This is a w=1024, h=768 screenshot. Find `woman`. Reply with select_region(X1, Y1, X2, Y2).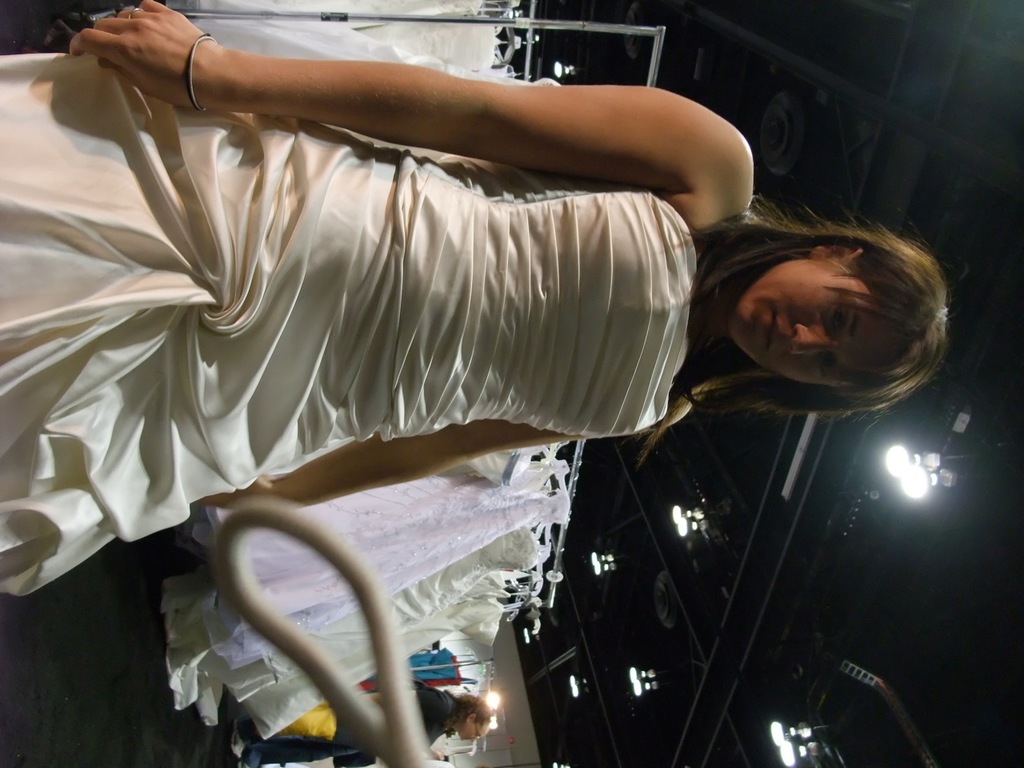
select_region(0, 0, 967, 596).
